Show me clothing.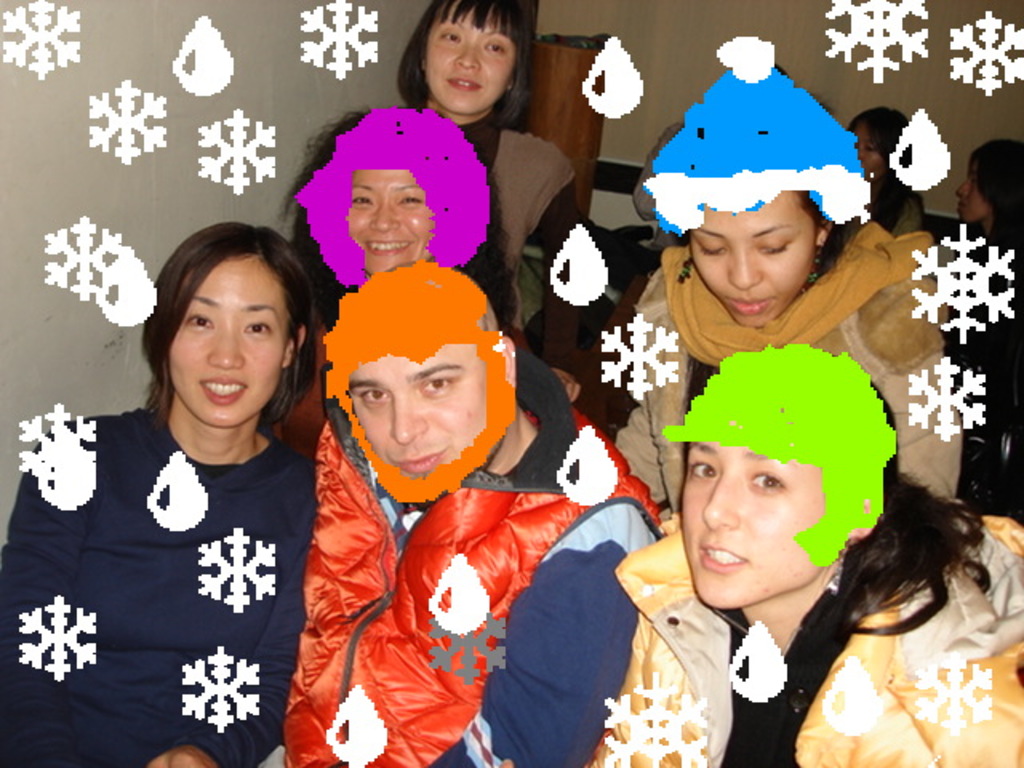
clothing is here: 861,170,918,234.
